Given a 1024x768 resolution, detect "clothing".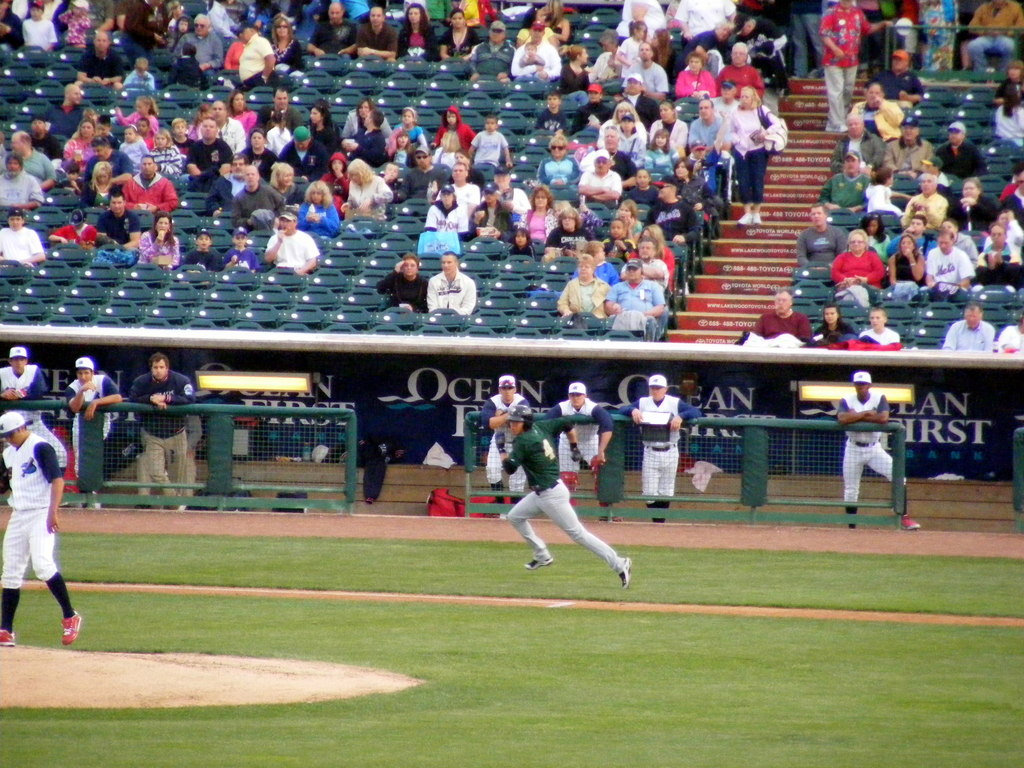
{"left": 556, "top": 53, "right": 596, "bottom": 94}.
